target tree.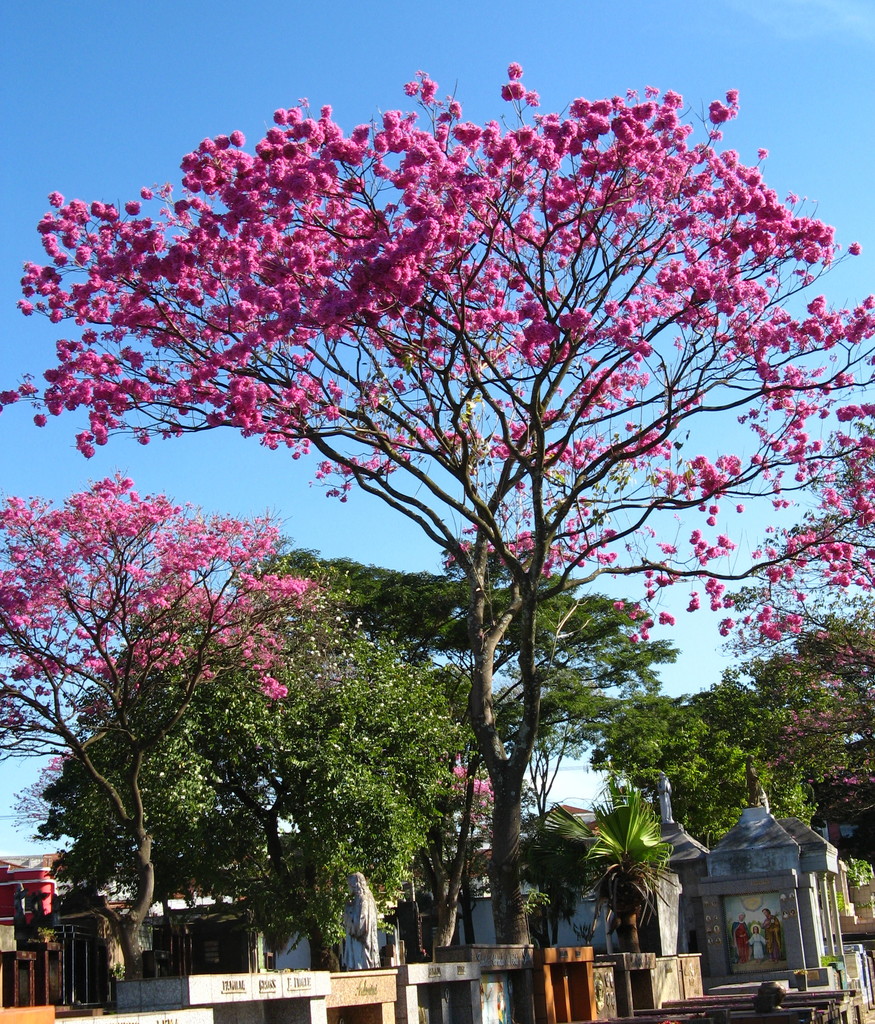
Target region: box(0, 62, 874, 932).
